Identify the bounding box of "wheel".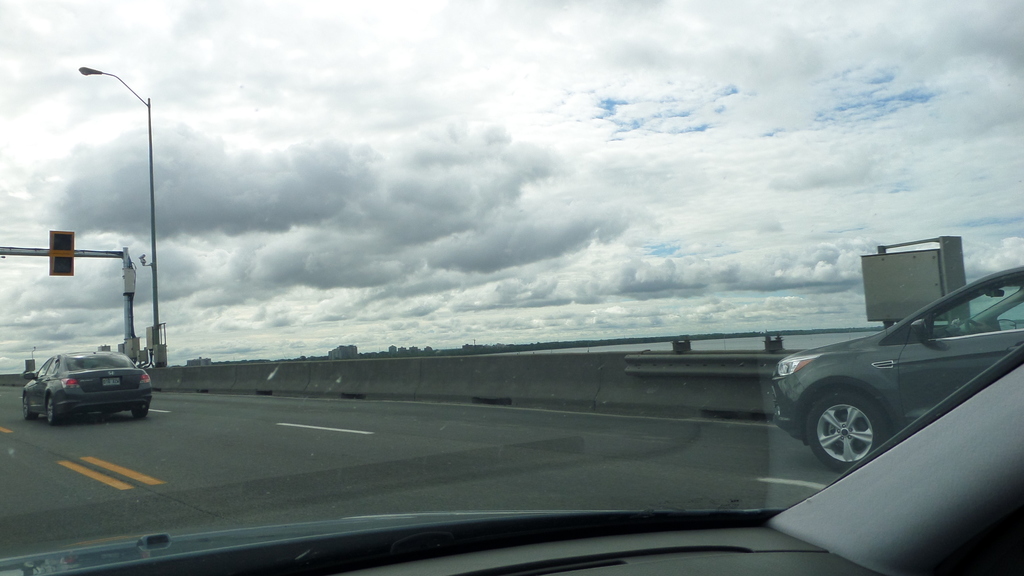
(left=134, top=403, right=149, bottom=420).
